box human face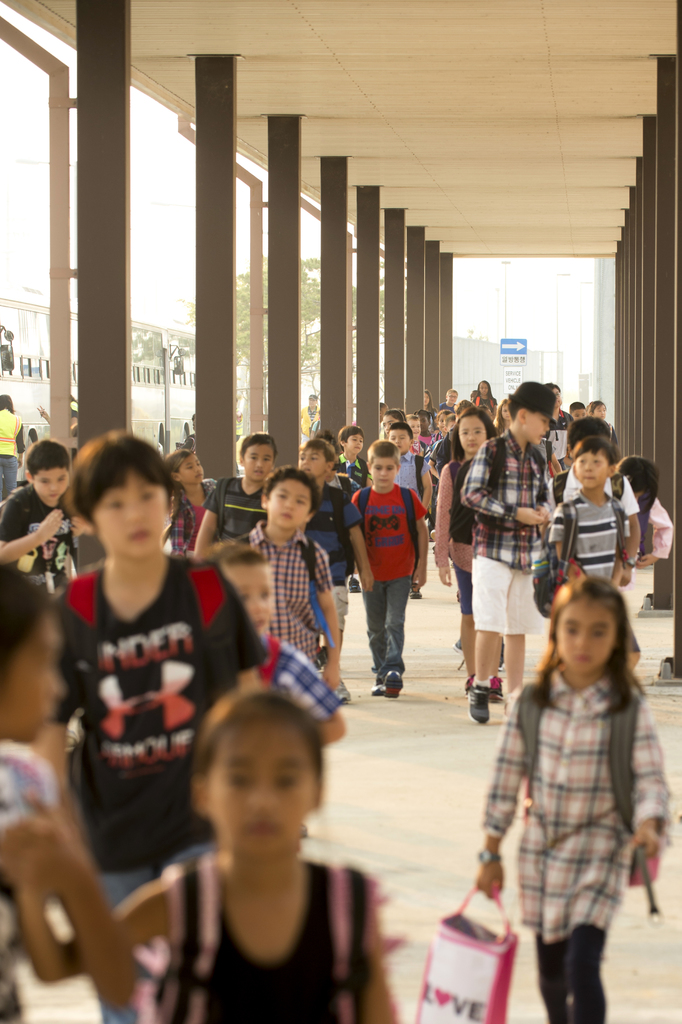
(x1=367, y1=457, x2=400, y2=488)
